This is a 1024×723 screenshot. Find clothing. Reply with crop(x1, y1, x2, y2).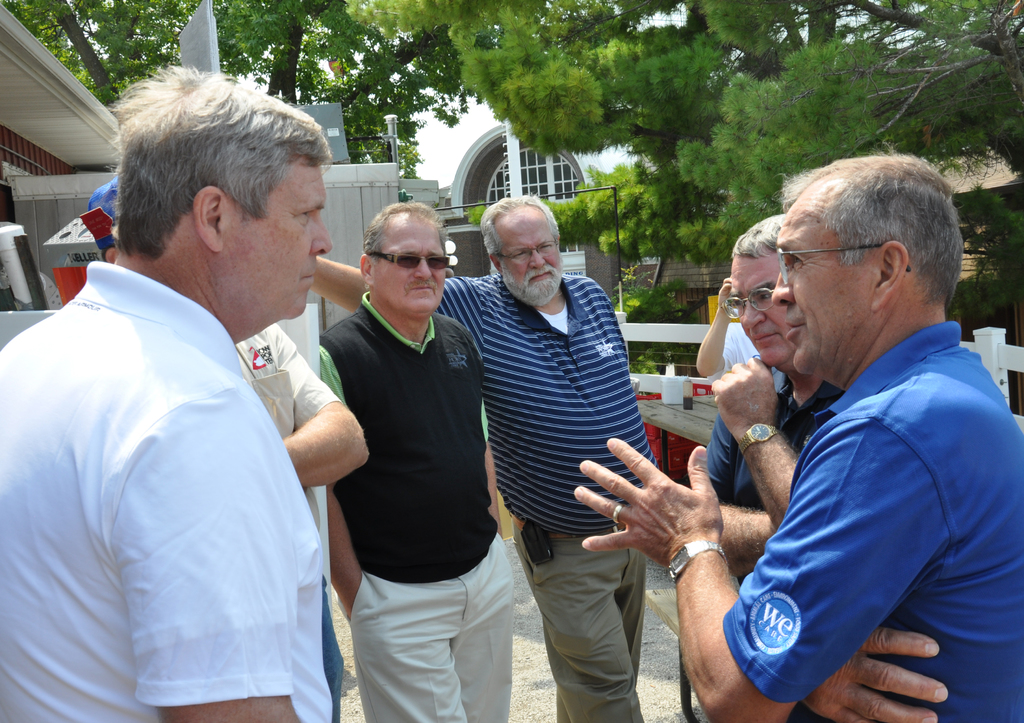
crop(510, 523, 646, 722).
